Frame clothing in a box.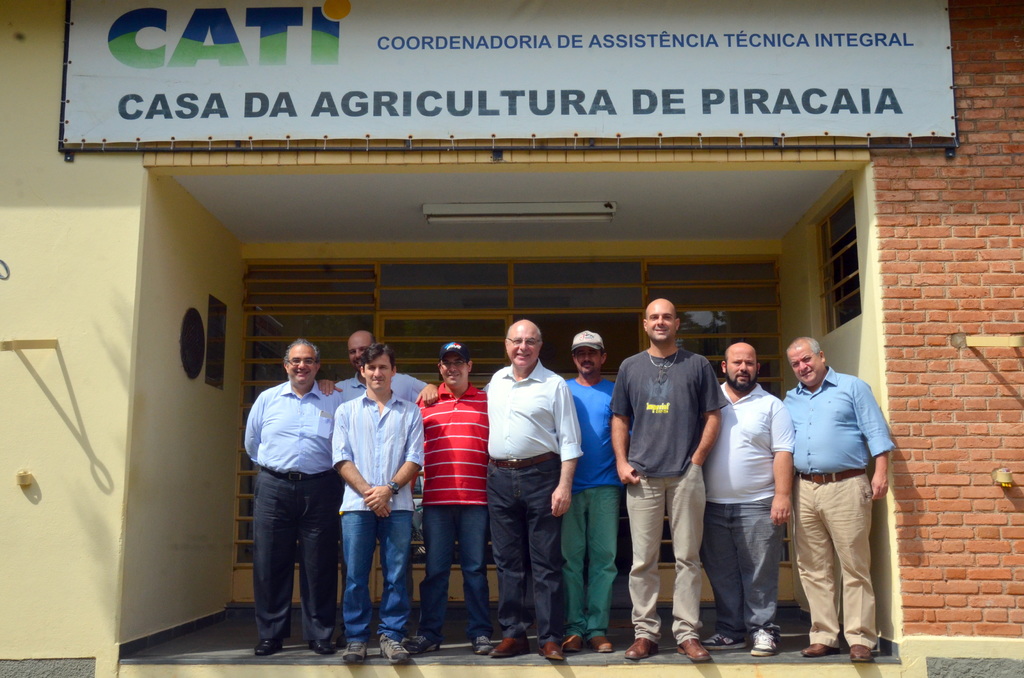
[608, 347, 728, 641].
